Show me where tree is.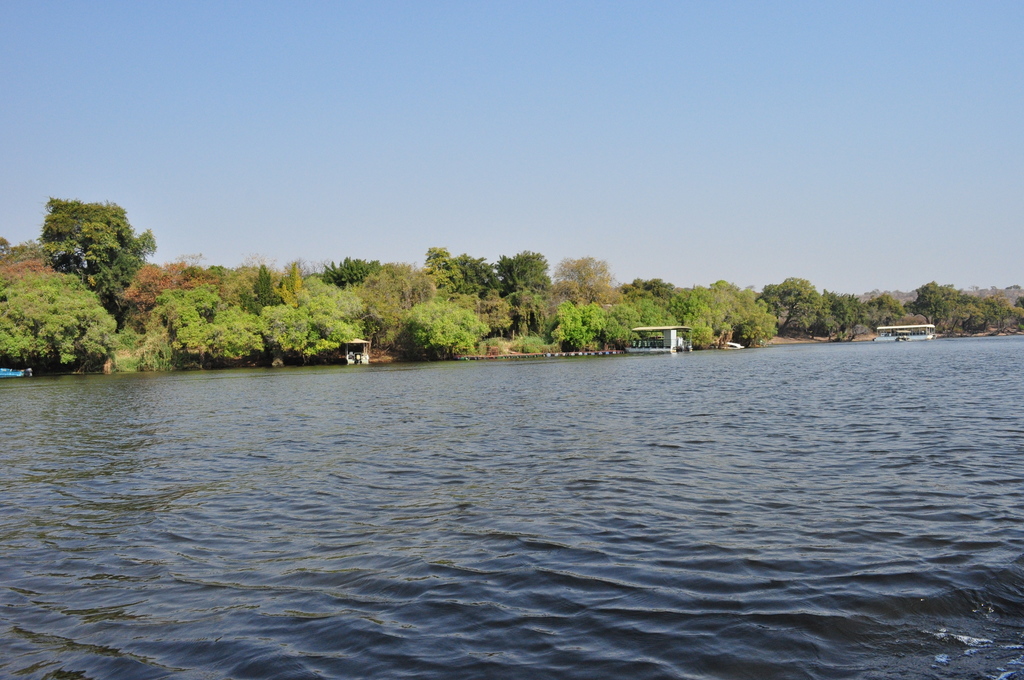
tree is at <bbox>307, 252, 380, 283</bbox>.
